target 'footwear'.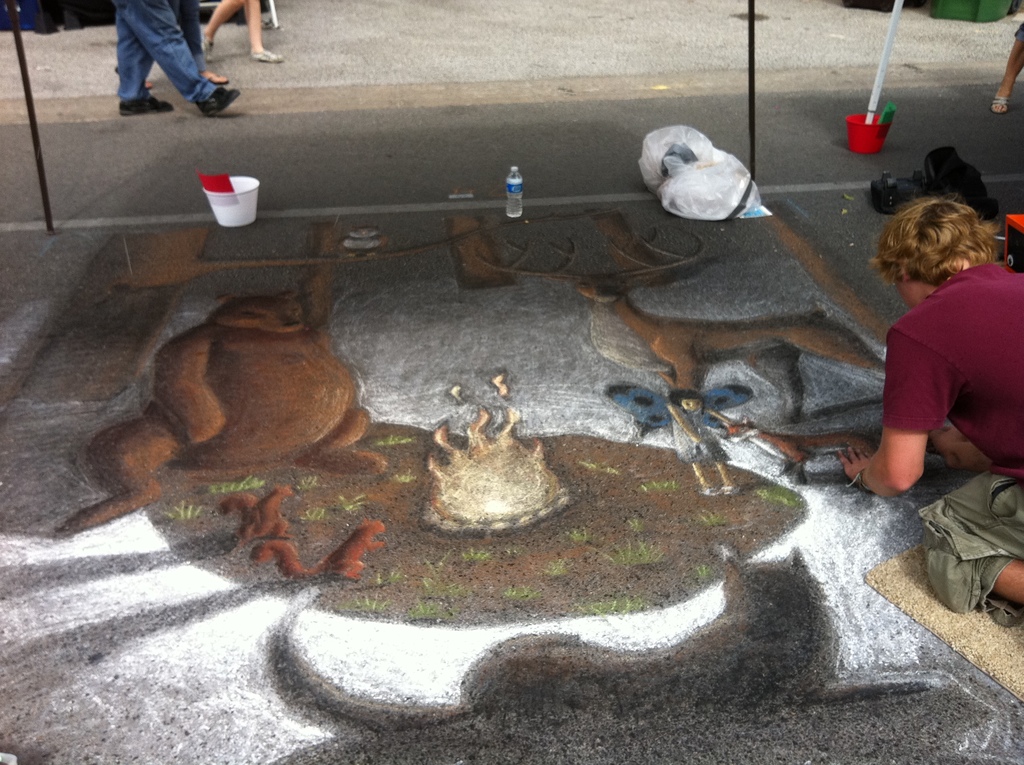
Target region: 254:49:282:61.
